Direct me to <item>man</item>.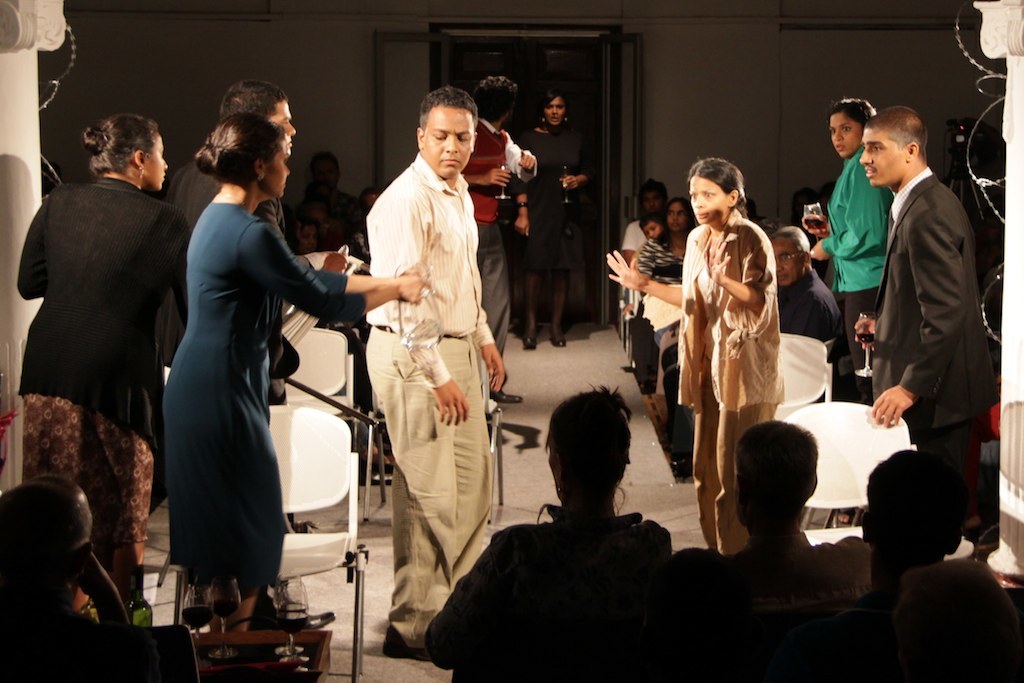
Direction: {"x1": 284, "y1": 145, "x2": 358, "y2": 246}.
